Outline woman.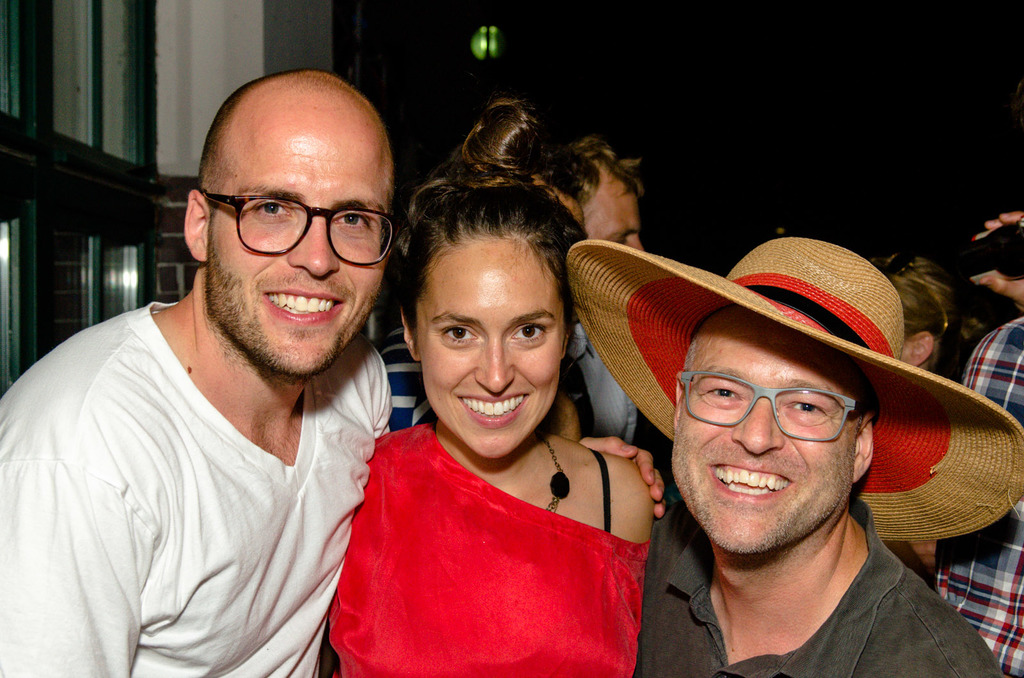
Outline: {"x1": 324, "y1": 170, "x2": 673, "y2": 675}.
